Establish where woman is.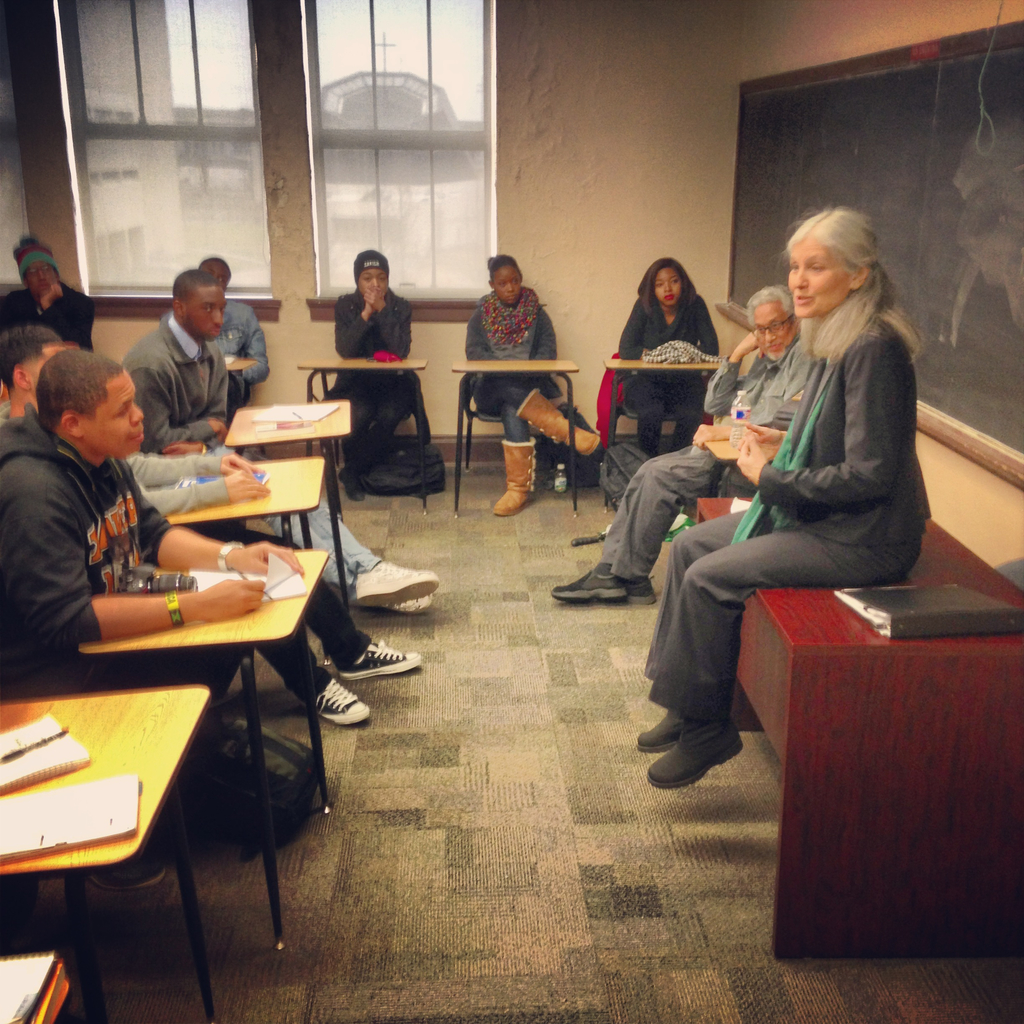
Established at x1=462, y1=251, x2=606, y2=515.
